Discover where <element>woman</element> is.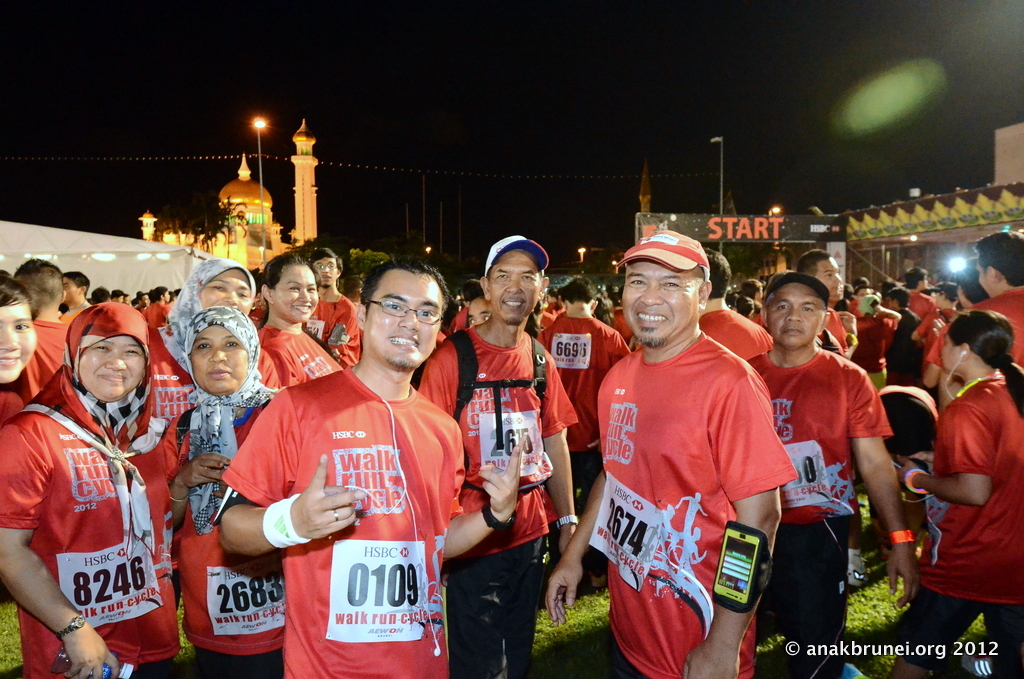
Discovered at x1=267, y1=253, x2=338, y2=400.
